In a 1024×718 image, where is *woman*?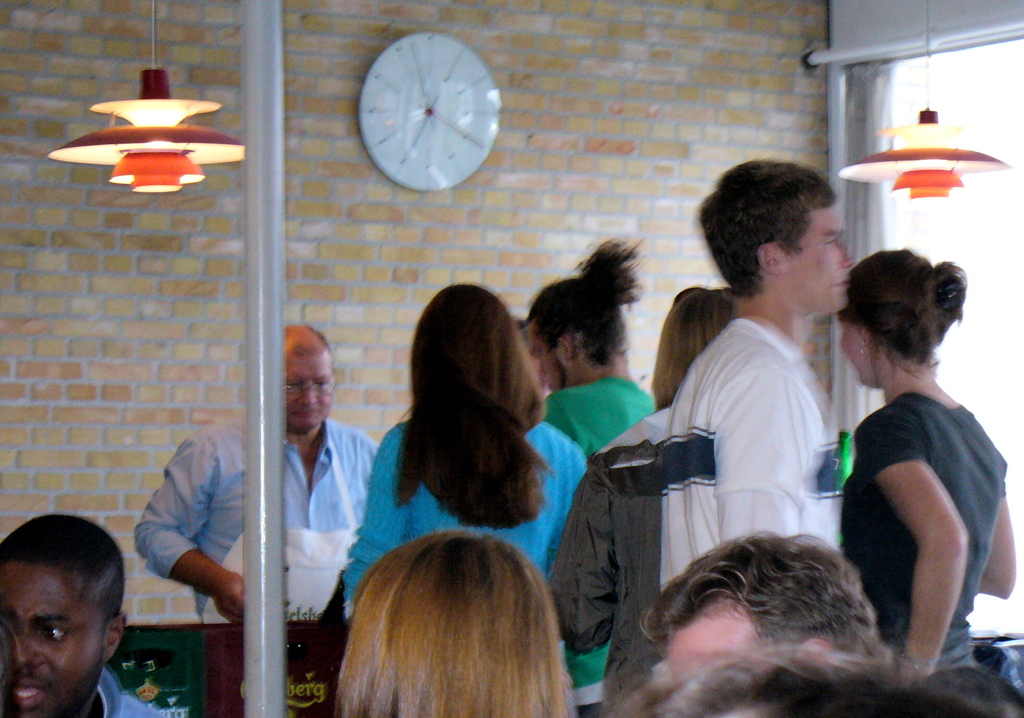
left=829, top=249, right=1019, bottom=675.
